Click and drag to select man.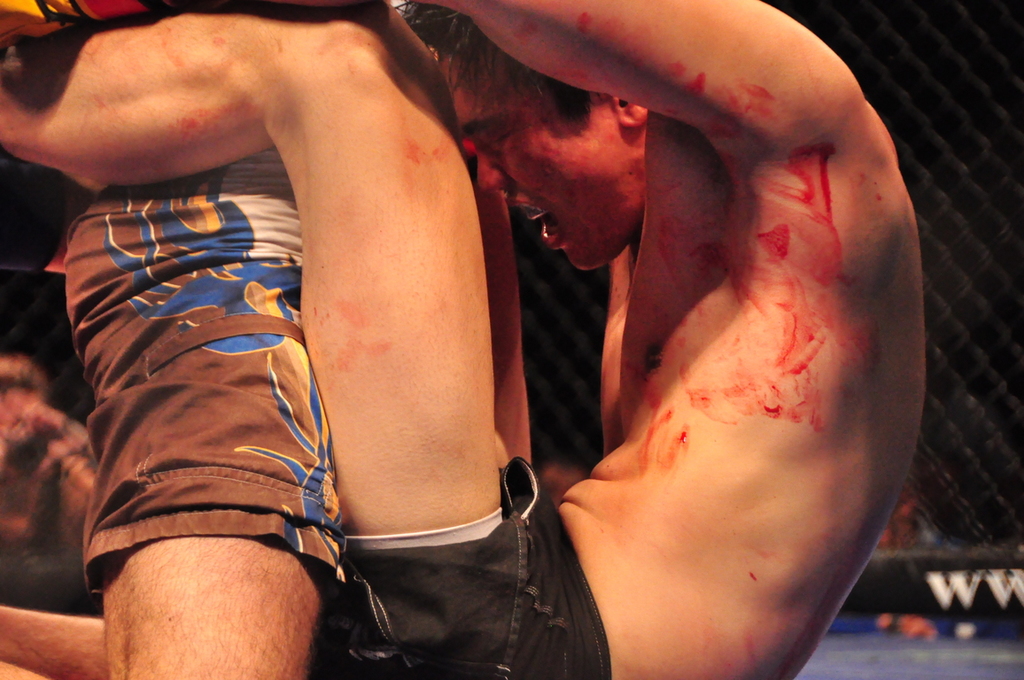
Selection: (x1=0, y1=0, x2=345, y2=679).
